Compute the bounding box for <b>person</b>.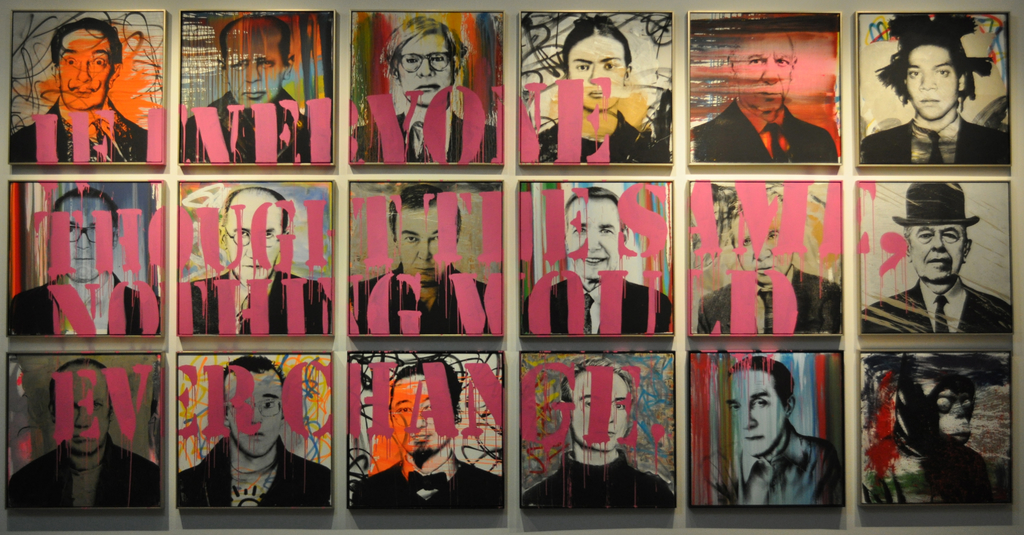
BBox(523, 348, 679, 518).
